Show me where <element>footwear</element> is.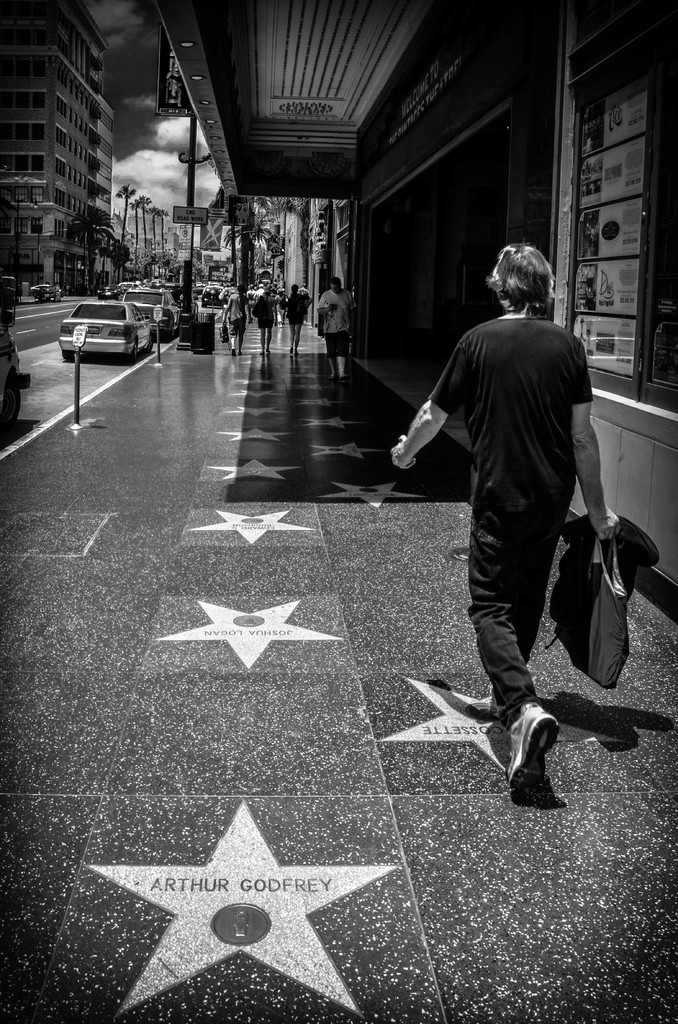
<element>footwear</element> is at [328,373,335,380].
